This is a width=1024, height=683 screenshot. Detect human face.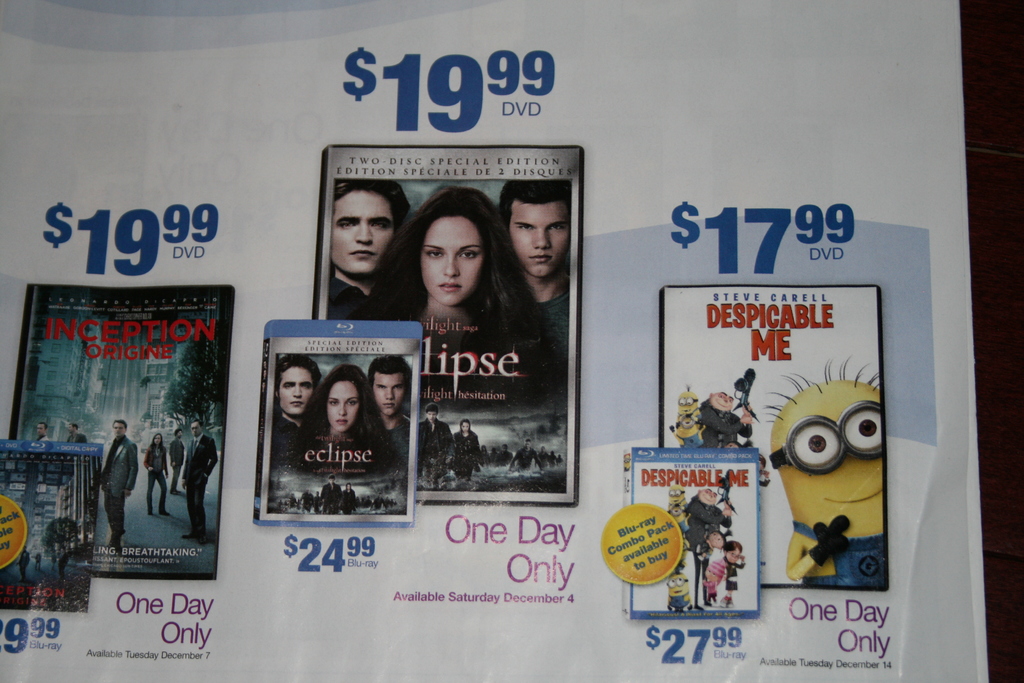
[368,355,409,416].
